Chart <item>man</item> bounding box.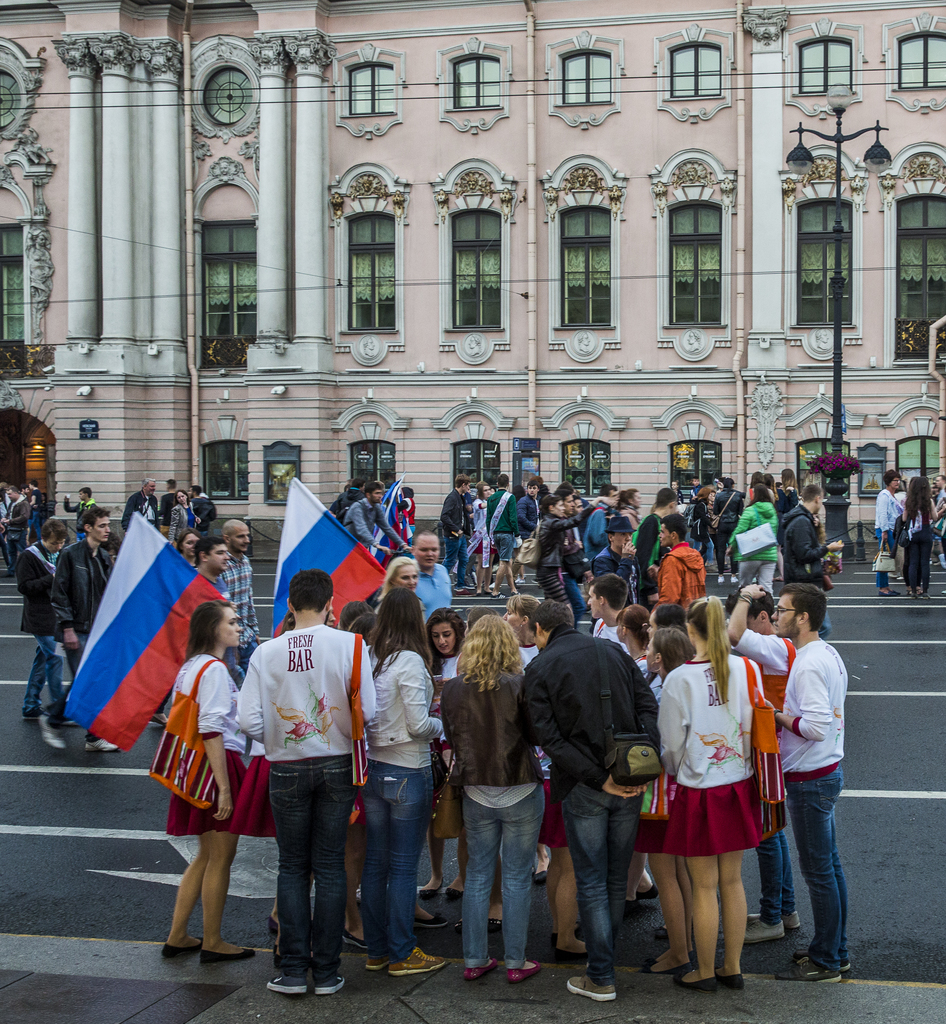
Charted: box=[709, 474, 747, 584].
